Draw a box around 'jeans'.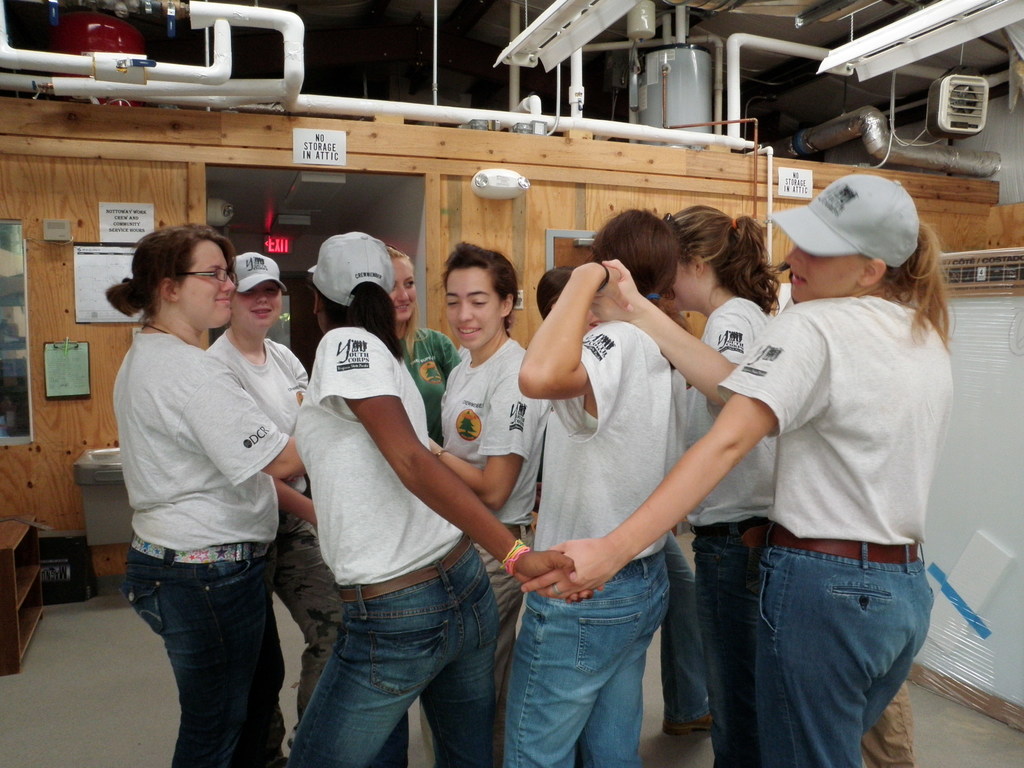
<box>693,518,768,767</box>.
